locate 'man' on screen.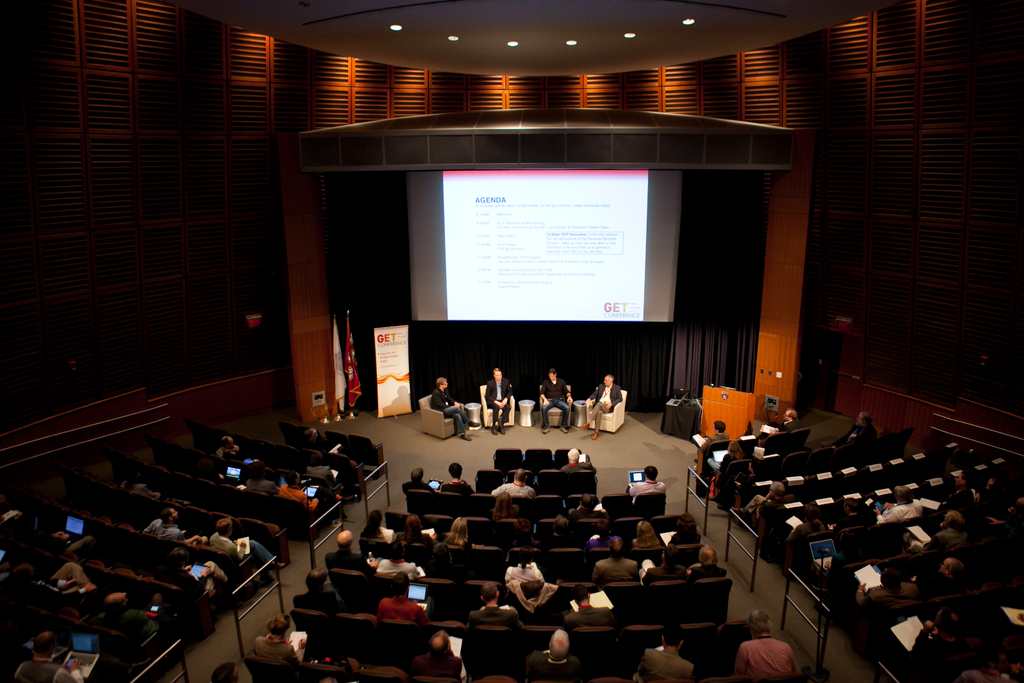
On screen at left=218, top=432, right=239, bottom=455.
